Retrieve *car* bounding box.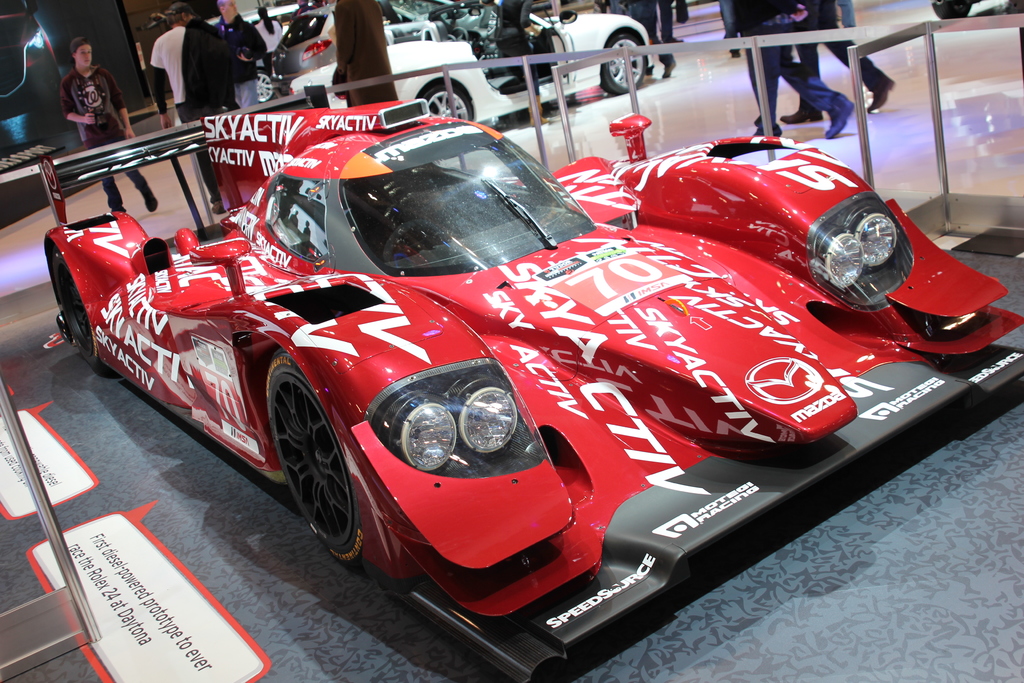
Bounding box: l=263, t=0, r=504, b=100.
